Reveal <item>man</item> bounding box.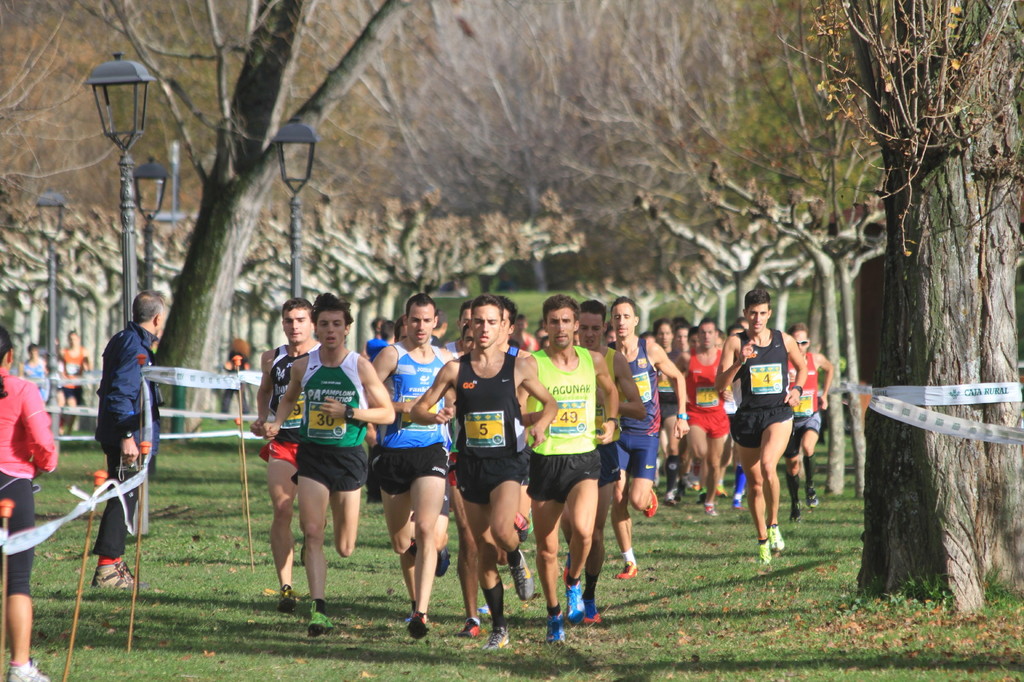
Revealed: rect(577, 299, 643, 624).
